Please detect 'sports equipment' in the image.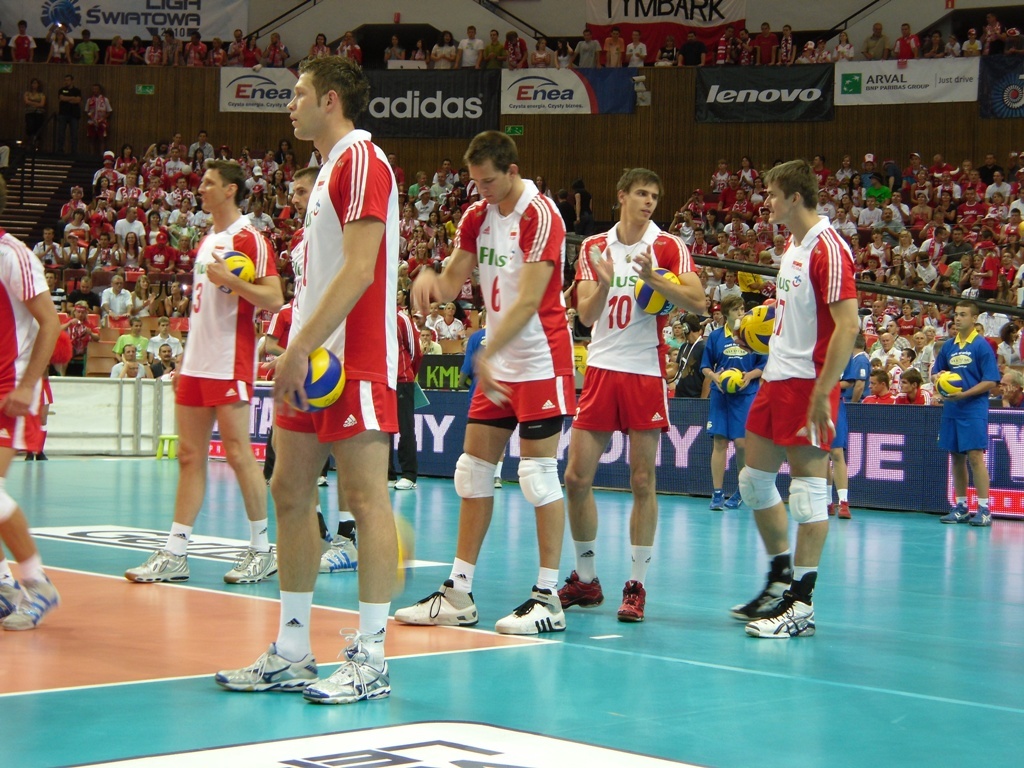
214:249:255:296.
